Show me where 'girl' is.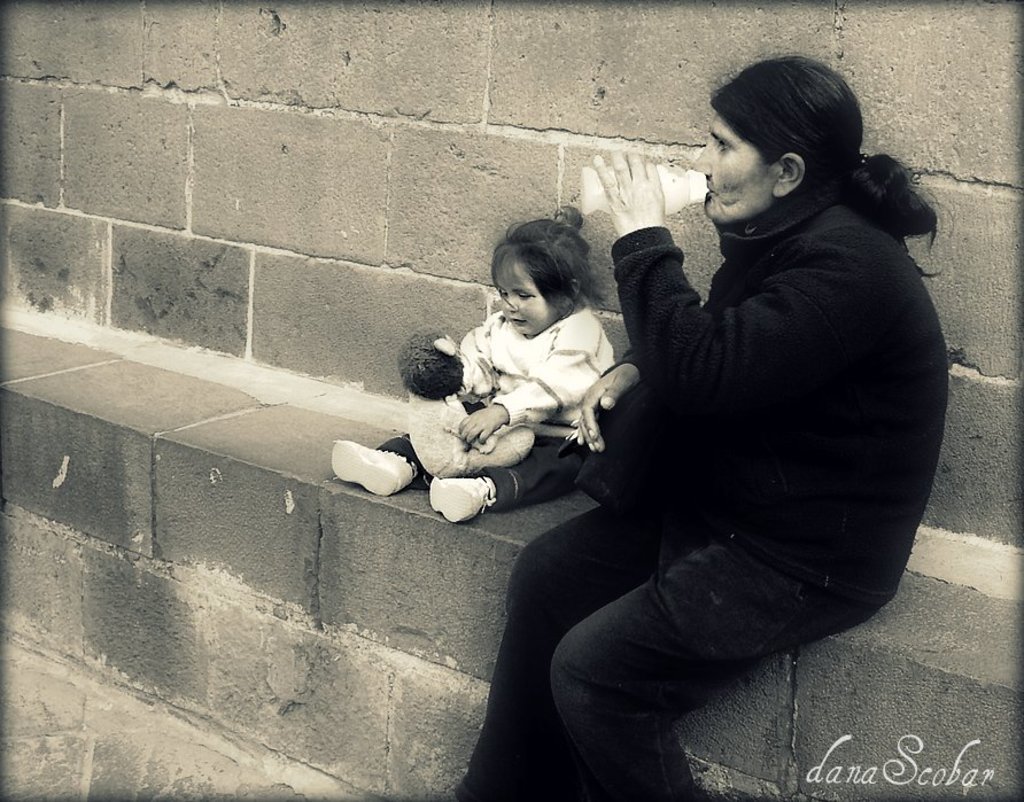
'girl' is at {"left": 324, "top": 201, "right": 613, "bottom": 521}.
